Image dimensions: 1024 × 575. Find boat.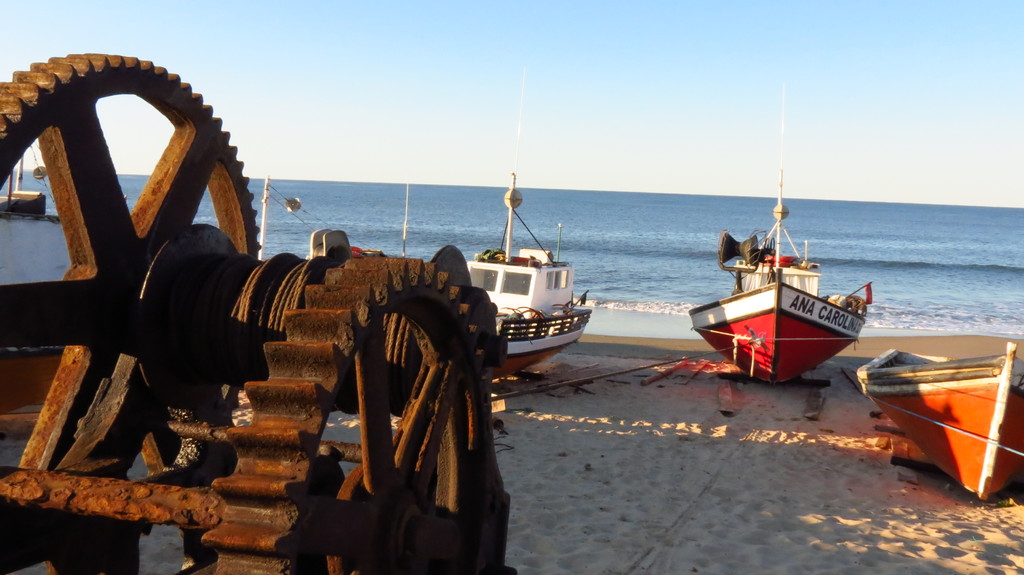
<box>683,156,885,383</box>.
